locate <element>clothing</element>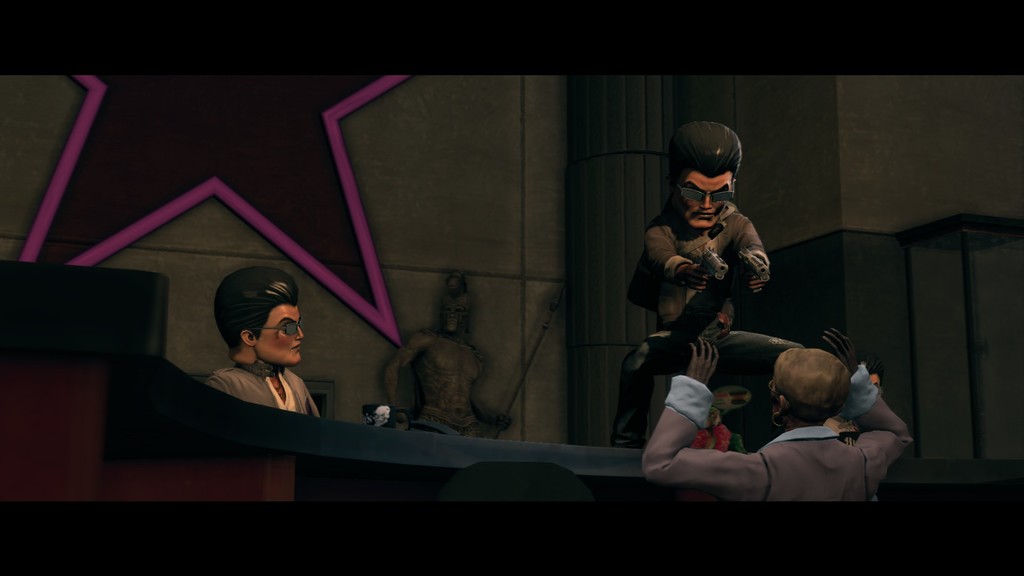
(631,164,785,395)
